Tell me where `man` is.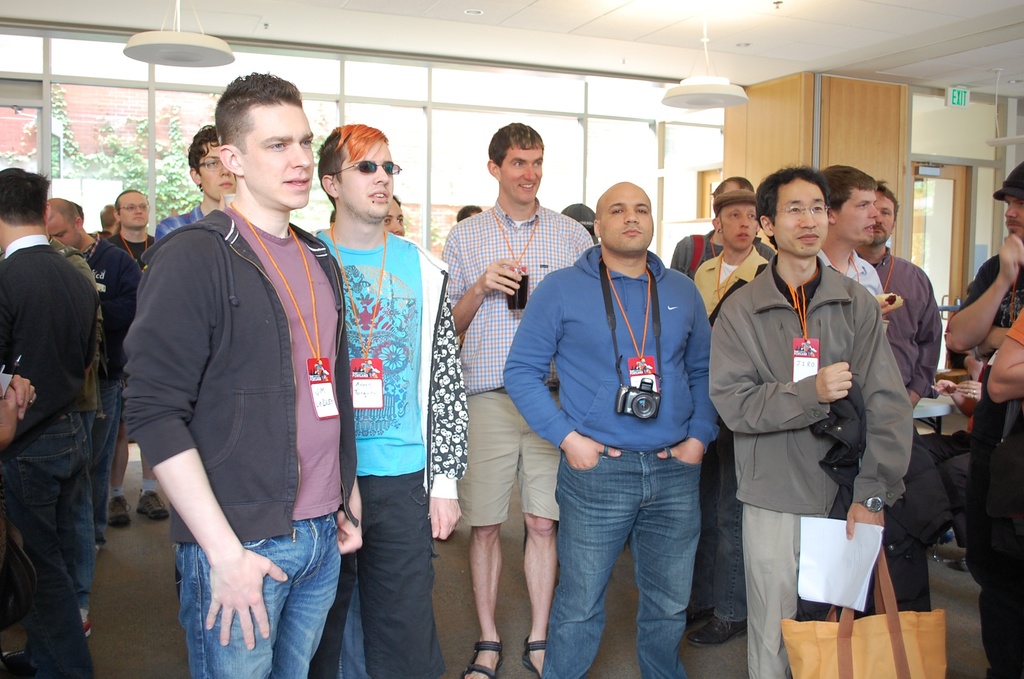
`man` is at 0,170,108,678.
